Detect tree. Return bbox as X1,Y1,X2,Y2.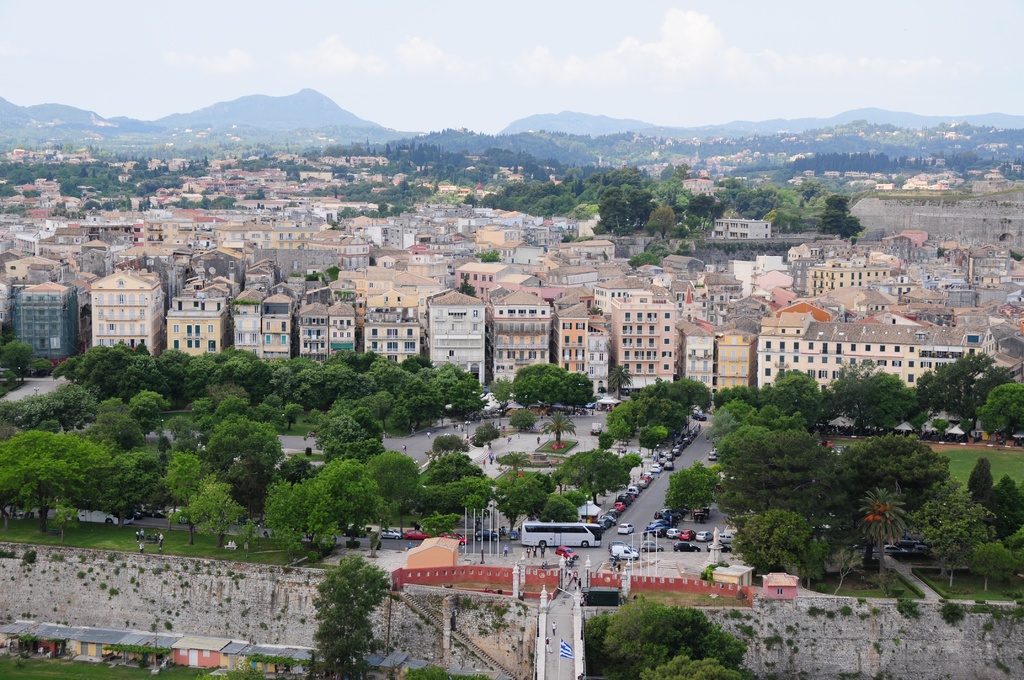
598,186,633,230.
